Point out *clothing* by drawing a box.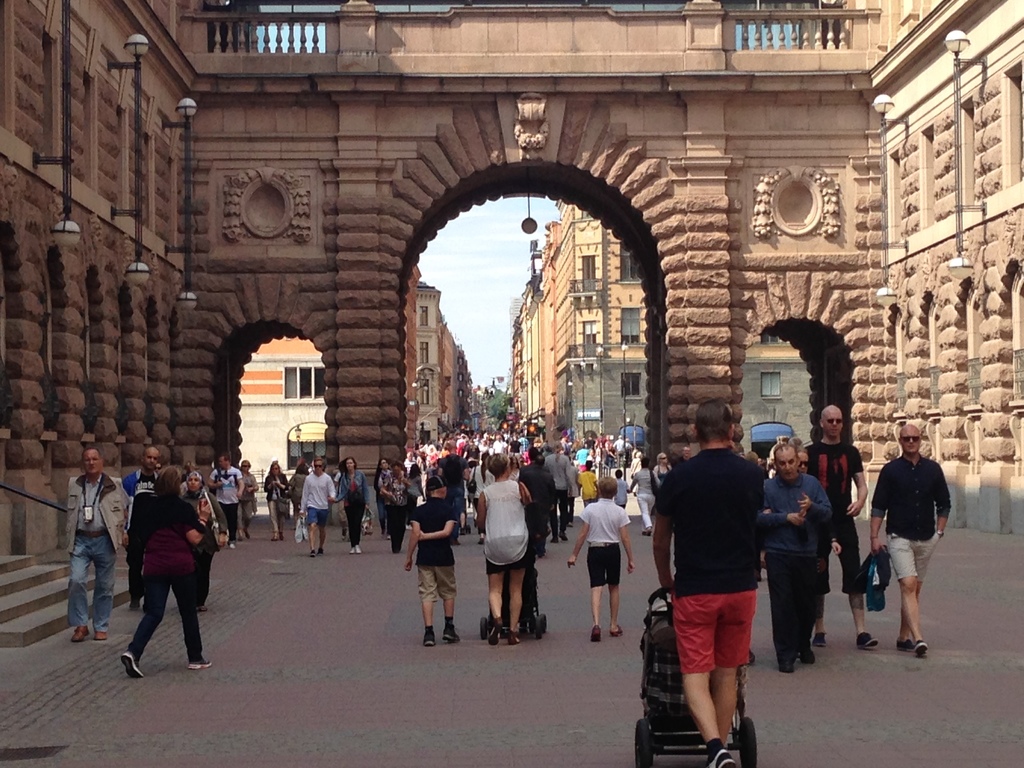
{"x1": 575, "y1": 468, "x2": 599, "y2": 505}.
